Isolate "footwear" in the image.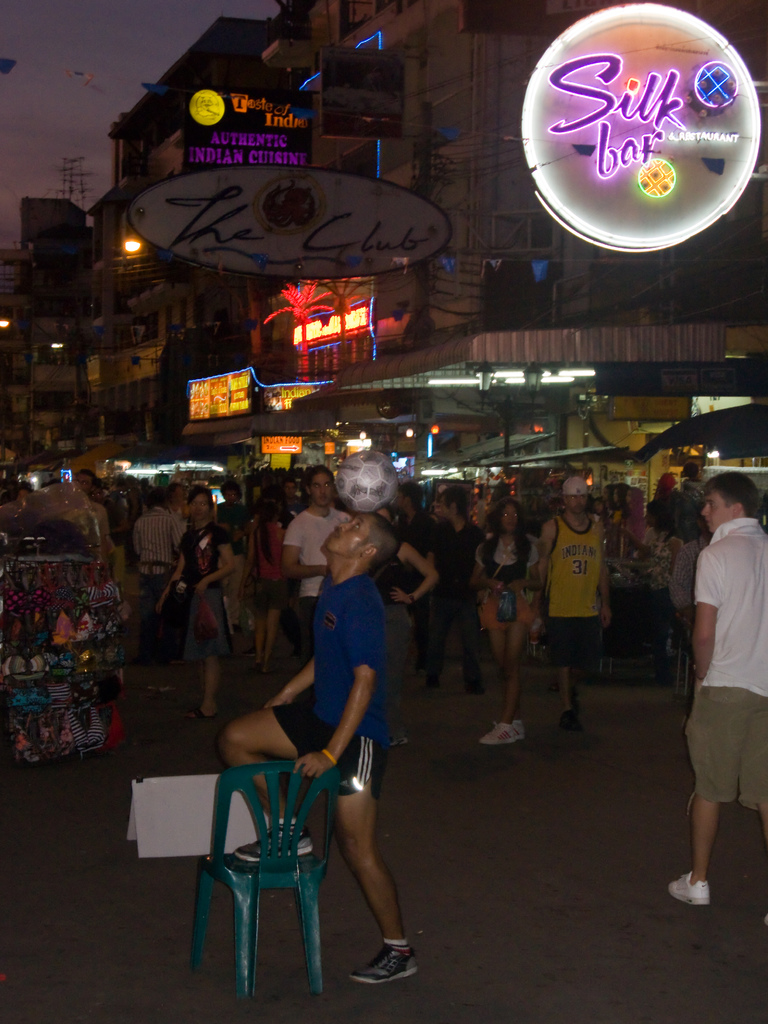
Isolated region: detection(262, 667, 271, 674).
